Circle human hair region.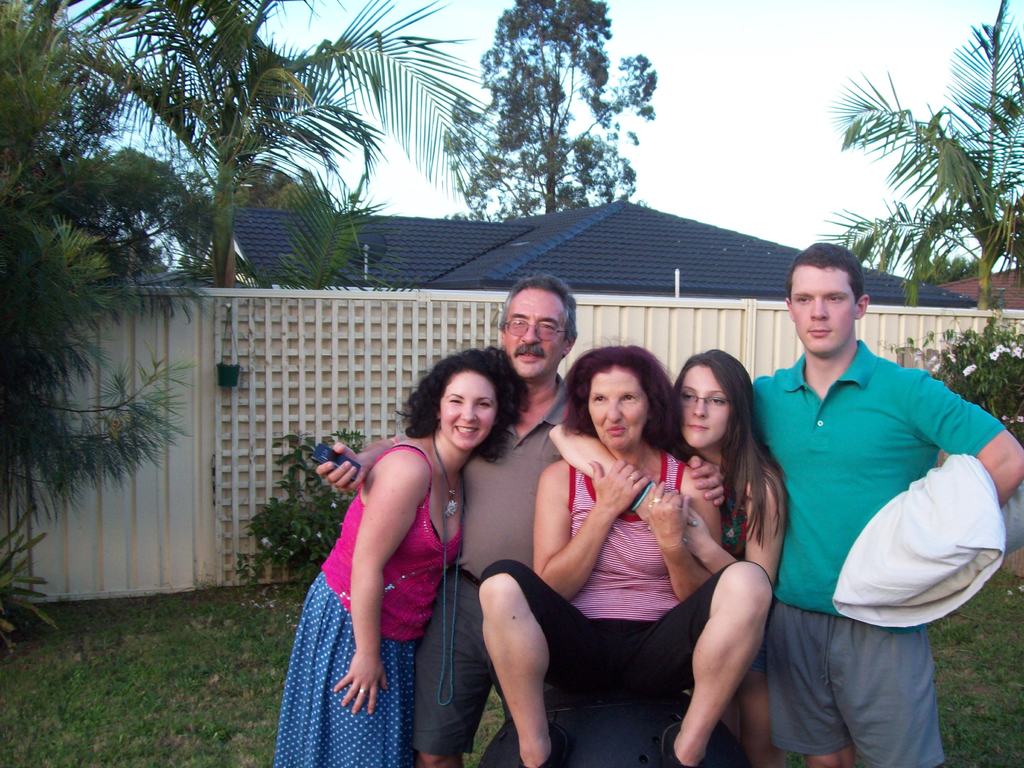
Region: <bbox>561, 353, 676, 483</bbox>.
